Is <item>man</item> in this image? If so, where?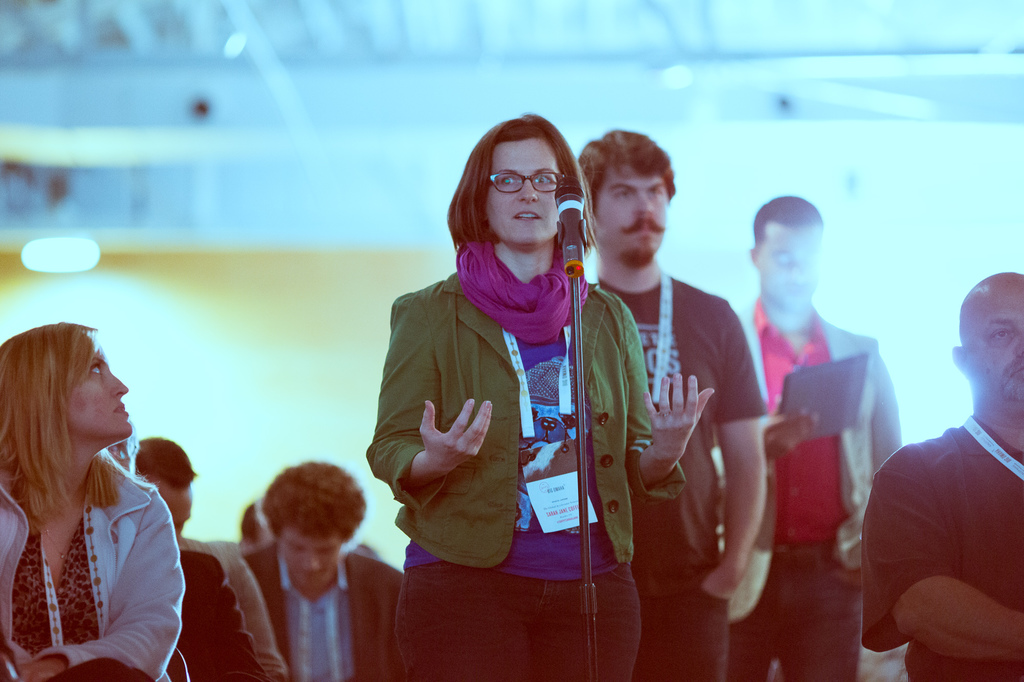
Yes, at pyautogui.locateOnScreen(580, 132, 773, 681).
